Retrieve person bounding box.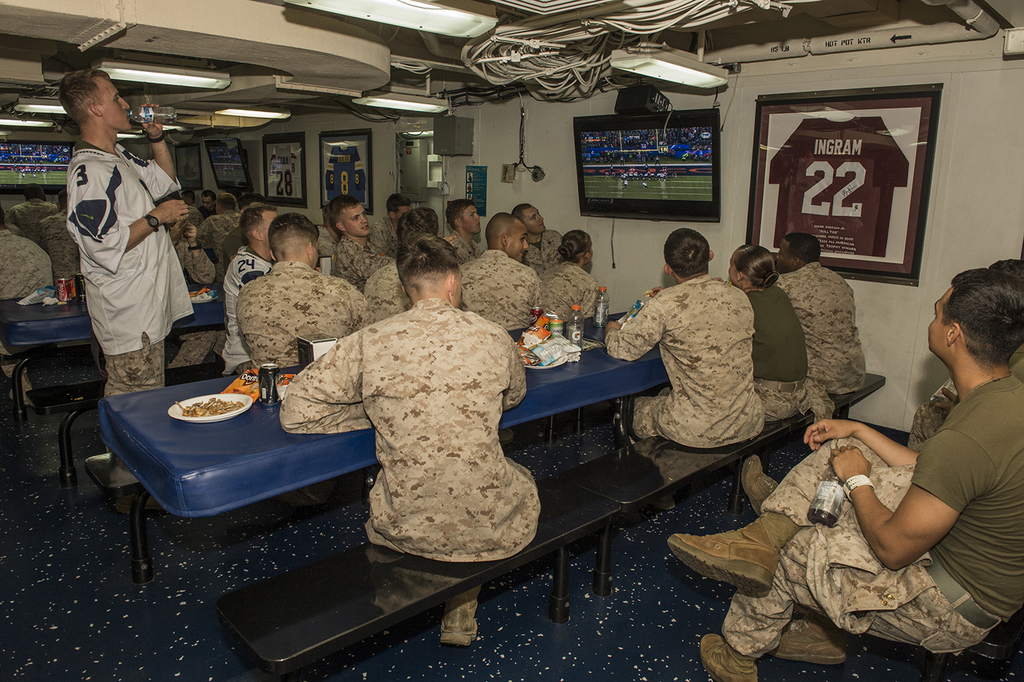
Bounding box: x1=240 y1=209 x2=373 y2=370.
